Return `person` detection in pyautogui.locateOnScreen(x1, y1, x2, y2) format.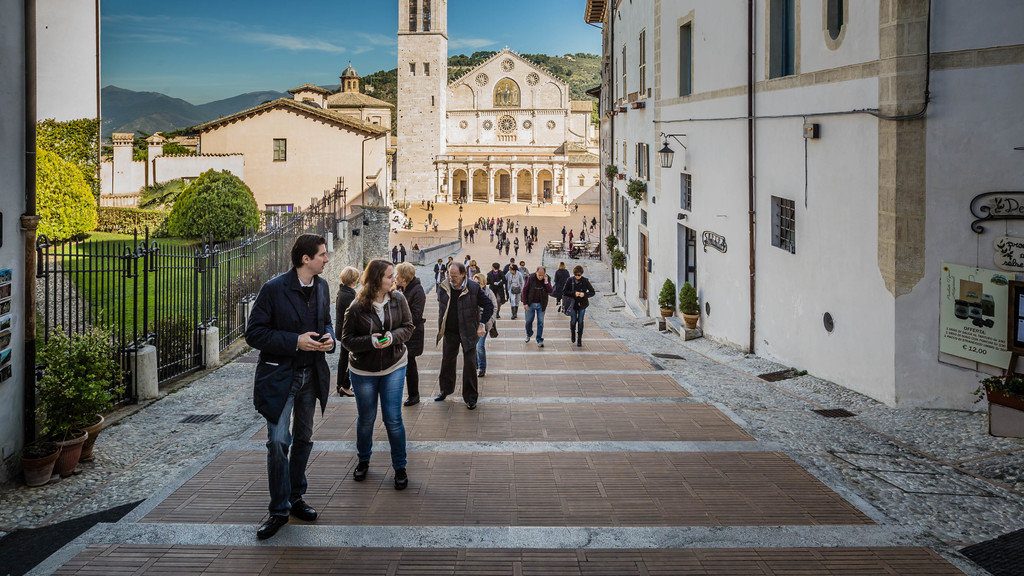
pyautogui.locateOnScreen(518, 268, 554, 347).
